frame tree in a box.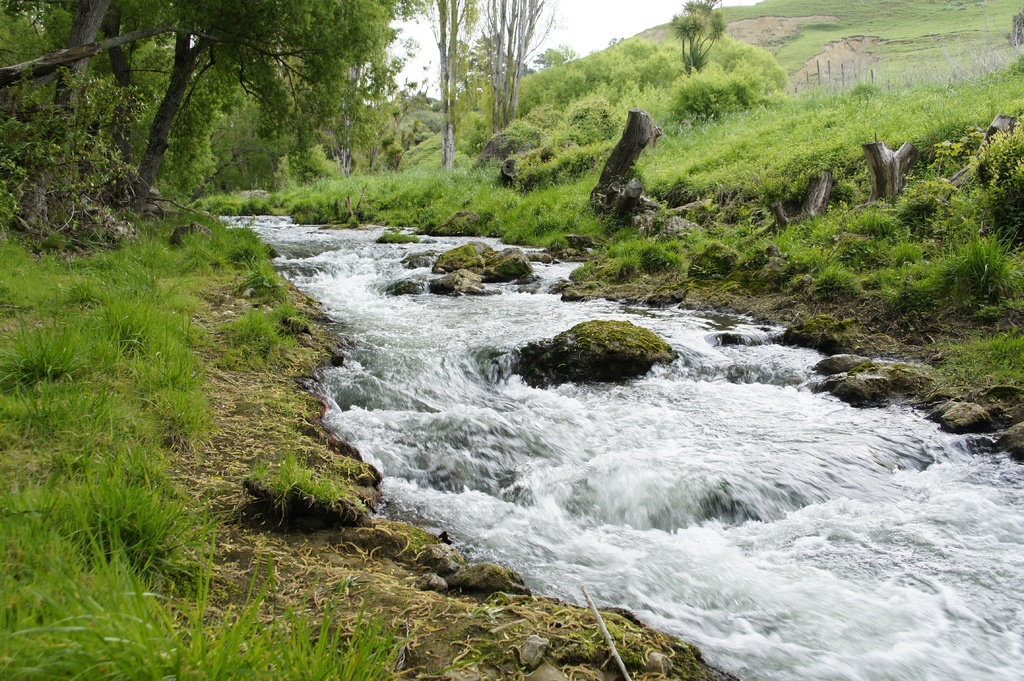
left=458, top=36, right=483, bottom=113.
